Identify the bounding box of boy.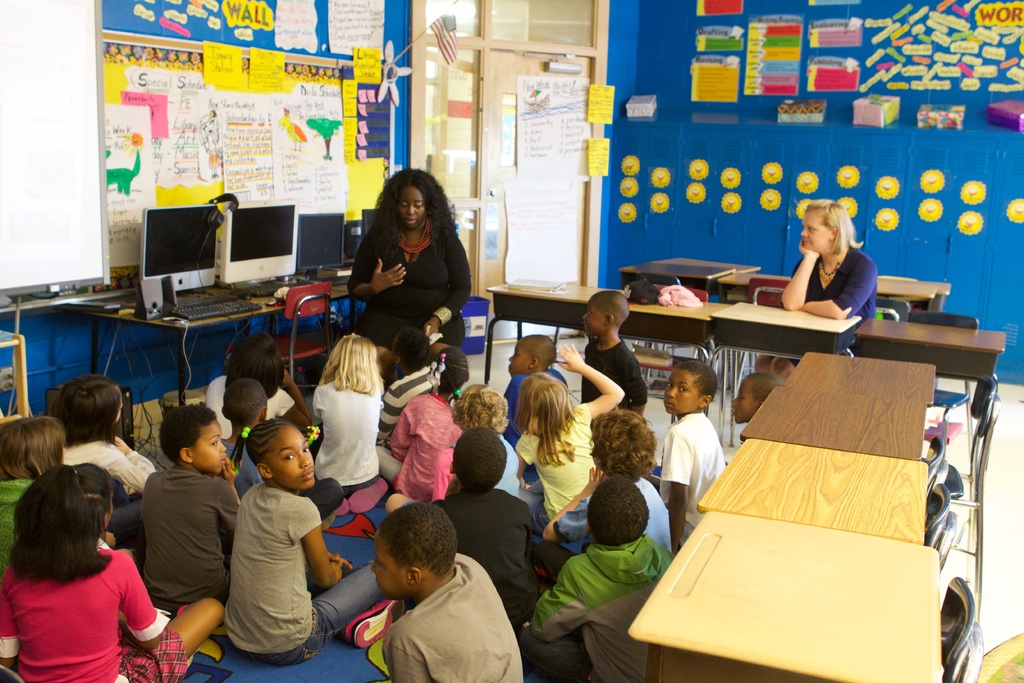
bbox=[505, 336, 568, 486].
